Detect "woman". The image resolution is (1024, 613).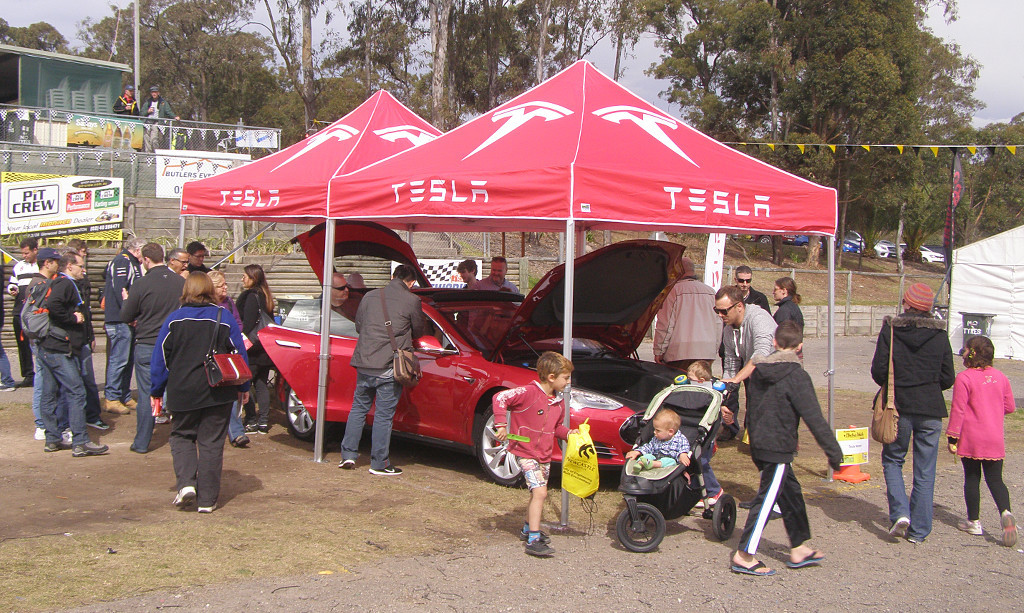
locate(210, 273, 253, 443).
